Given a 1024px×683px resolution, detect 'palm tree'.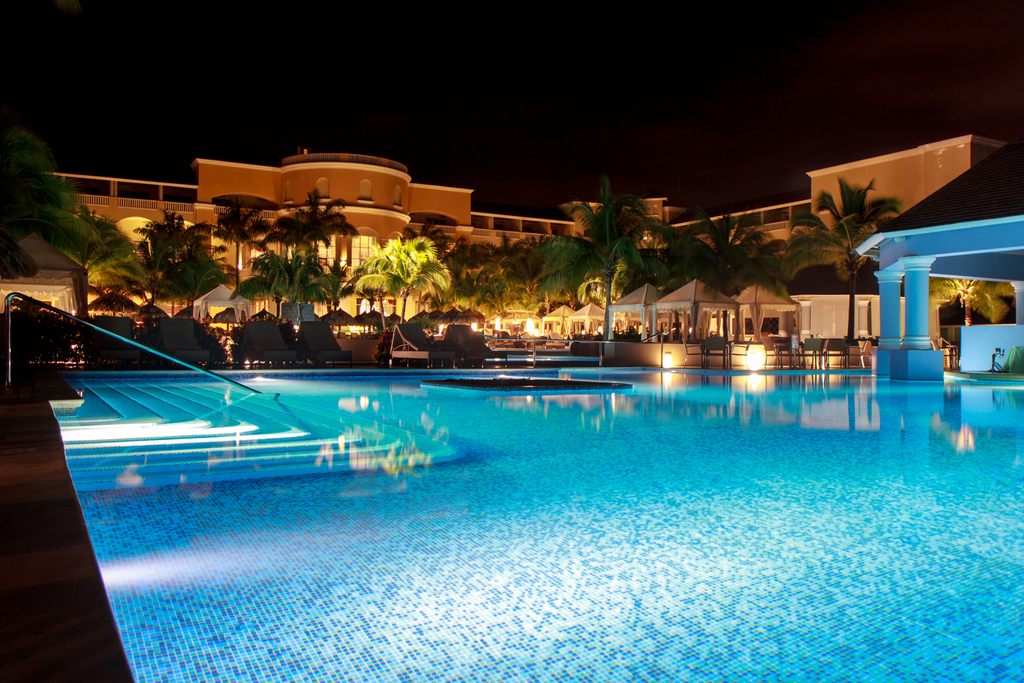
[712,222,759,285].
